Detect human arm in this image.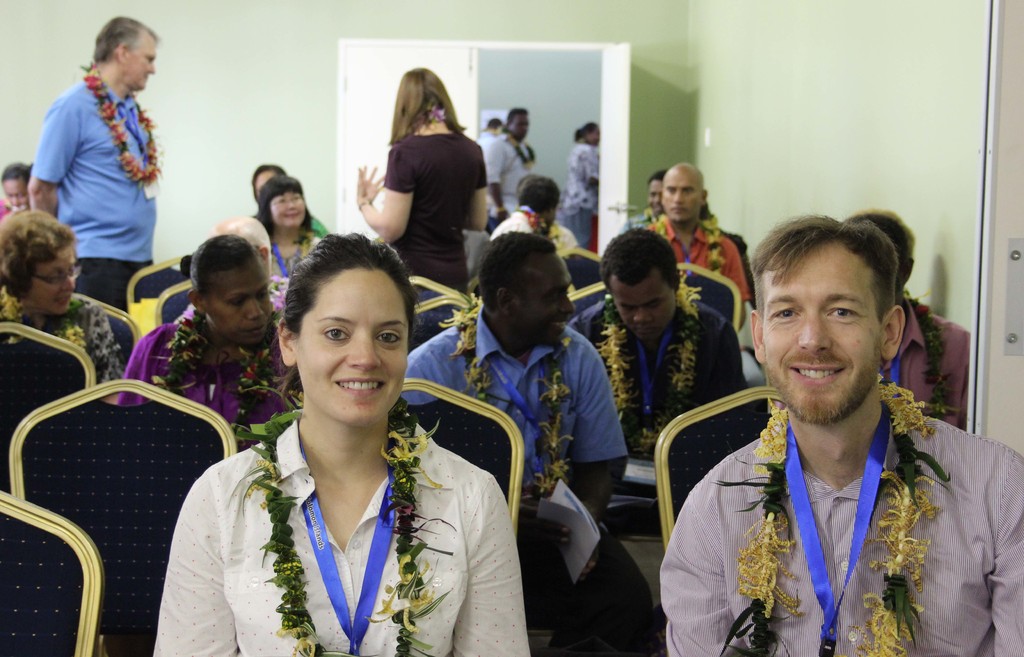
Detection: box=[355, 158, 431, 236].
